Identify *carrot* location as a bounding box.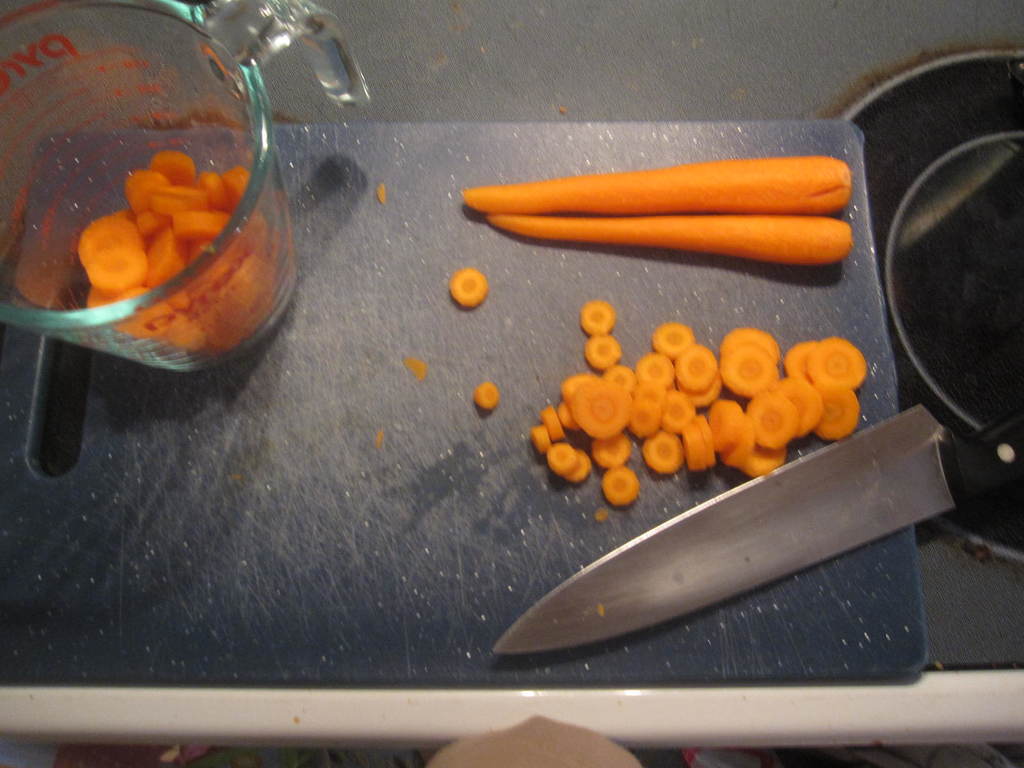
locate(460, 155, 852, 219).
